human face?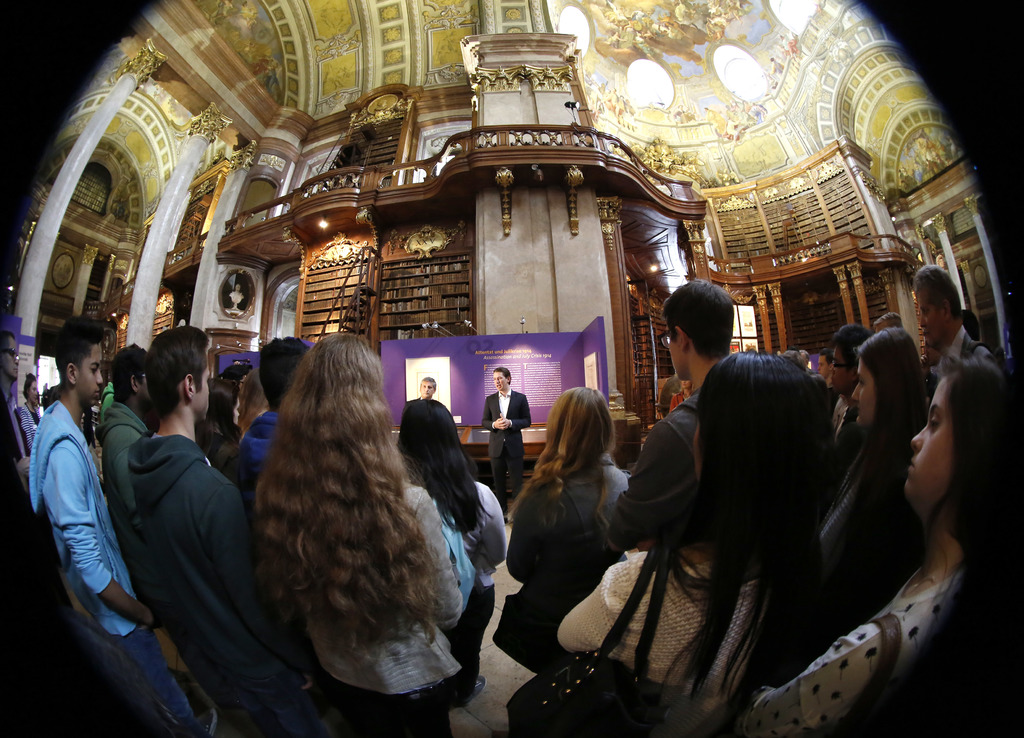
<box>904,376,956,496</box>
